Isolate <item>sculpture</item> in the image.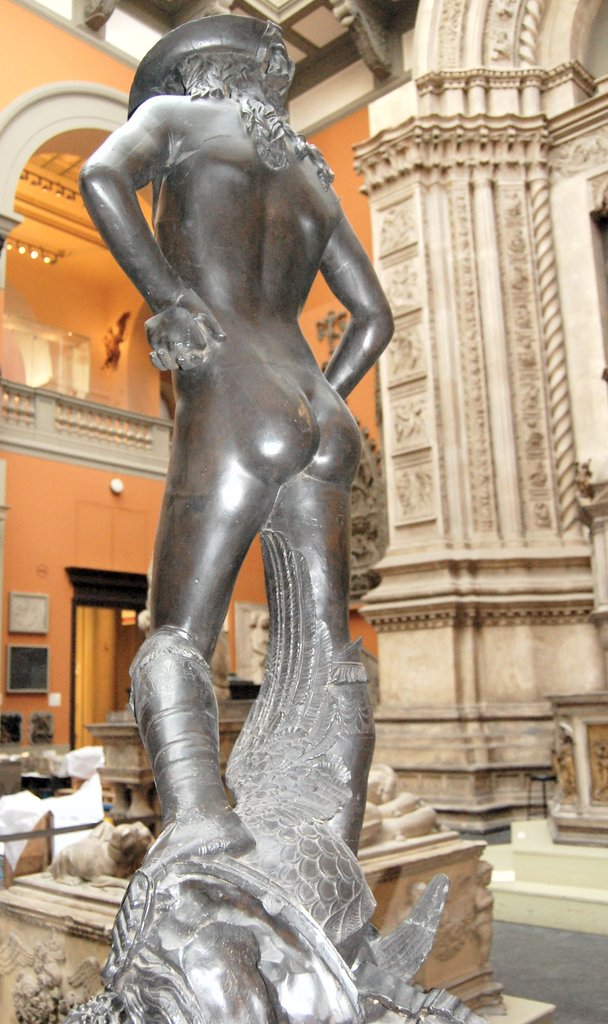
Isolated region: left=68, top=136, right=435, bottom=1023.
